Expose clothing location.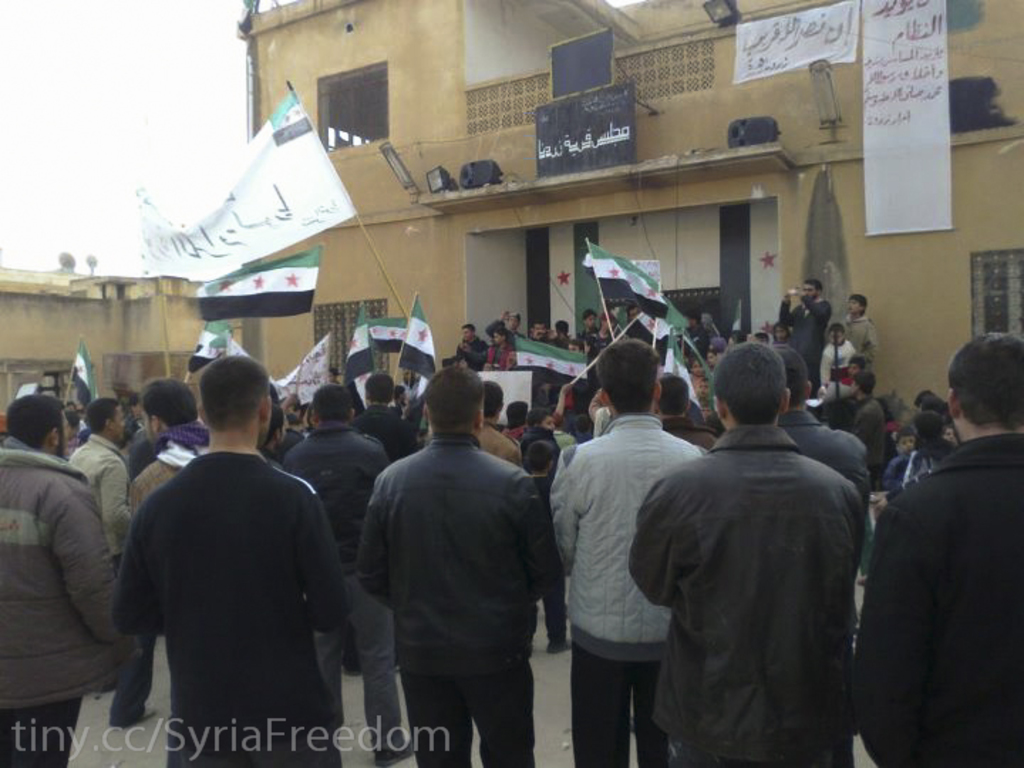
Exposed at (853,430,1023,767).
